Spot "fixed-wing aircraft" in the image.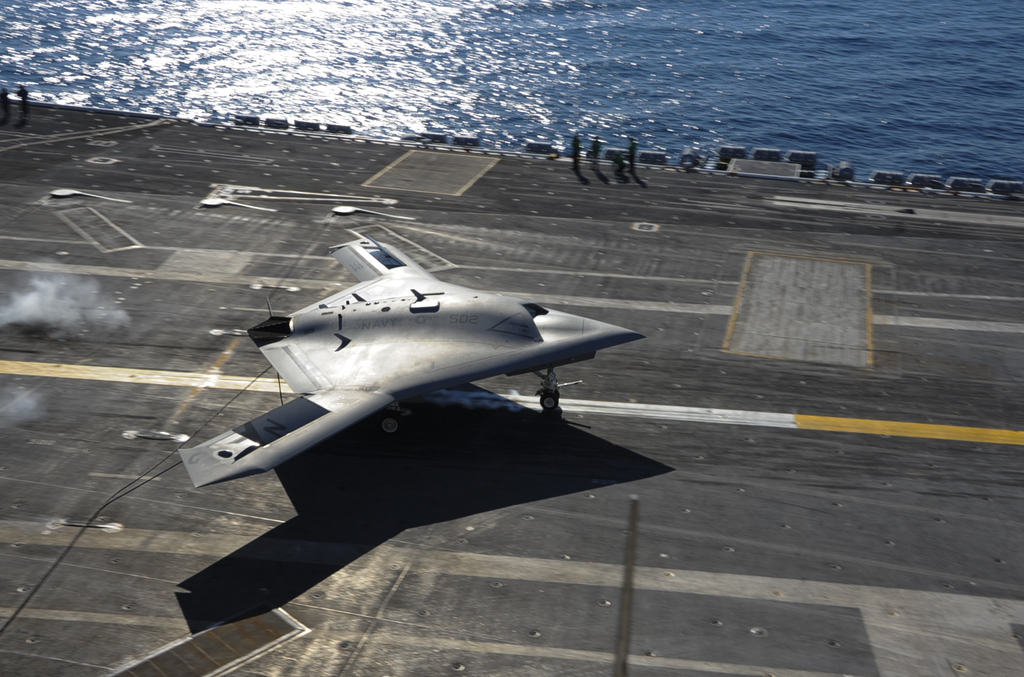
"fixed-wing aircraft" found at (178,224,648,492).
